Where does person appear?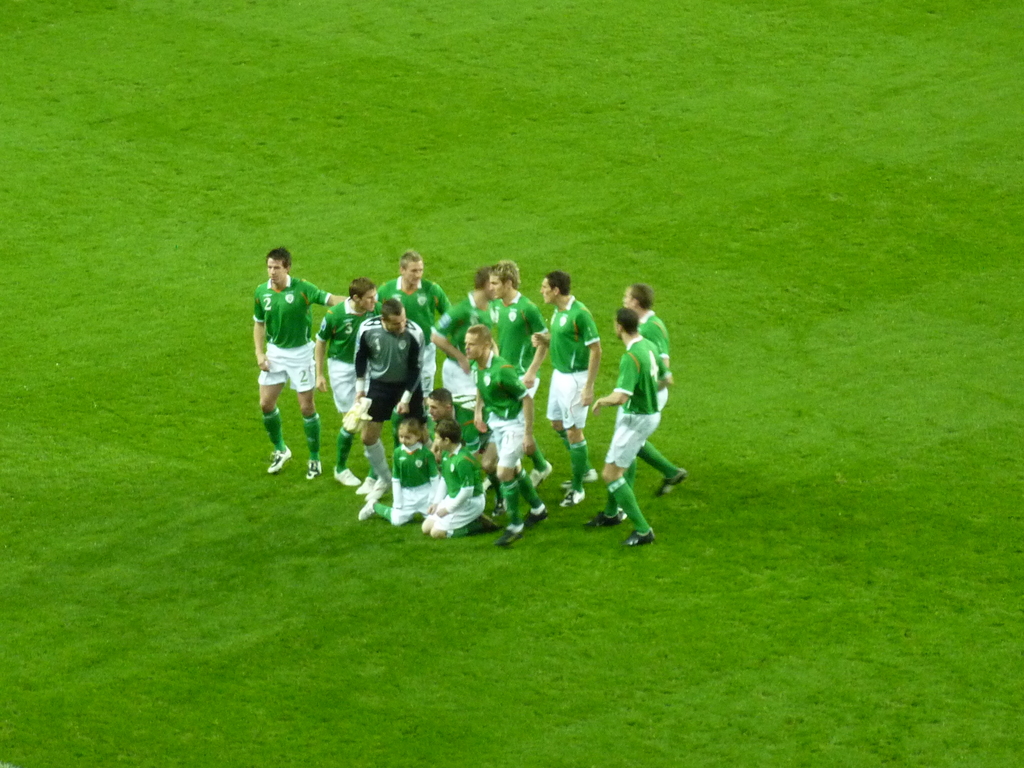
Appears at box=[311, 280, 378, 486].
